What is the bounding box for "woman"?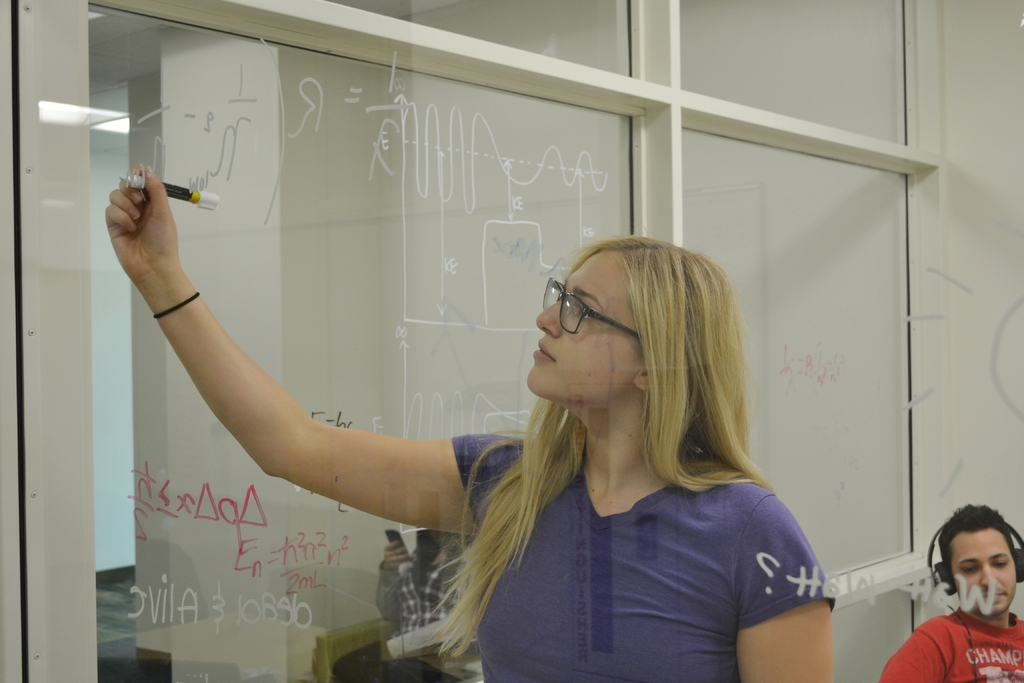
{"x1": 102, "y1": 163, "x2": 835, "y2": 682}.
